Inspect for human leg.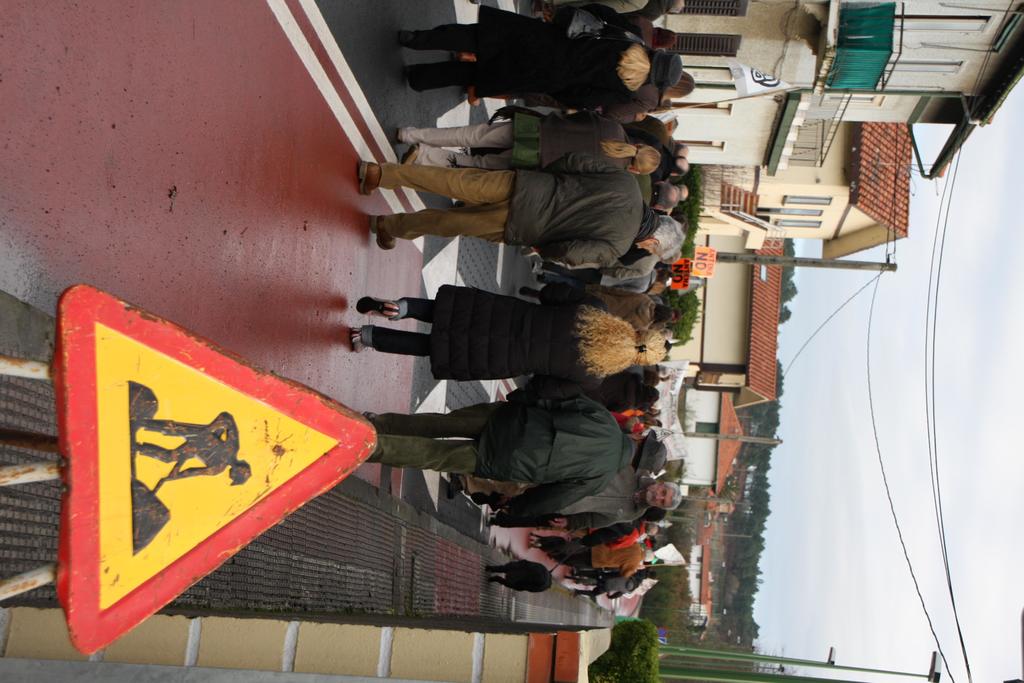
Inspection: bbox=[349, 324, 430, 352].
